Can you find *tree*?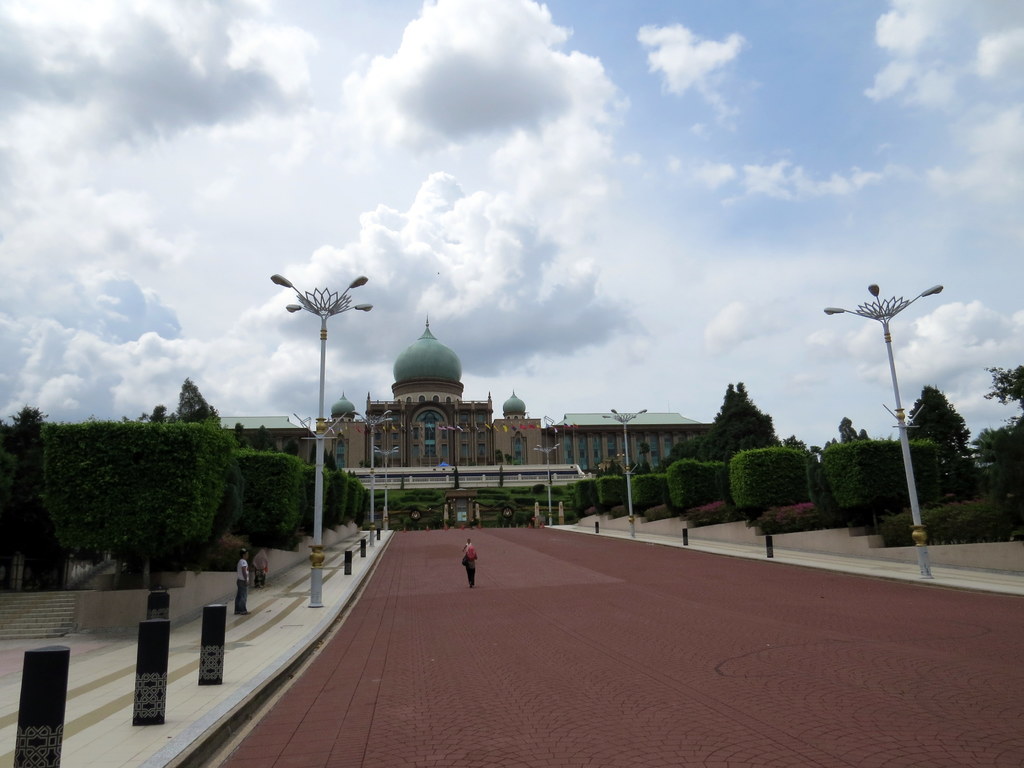
Yes, bounding box: (left=178, top=380, right=215, bottom=421).
